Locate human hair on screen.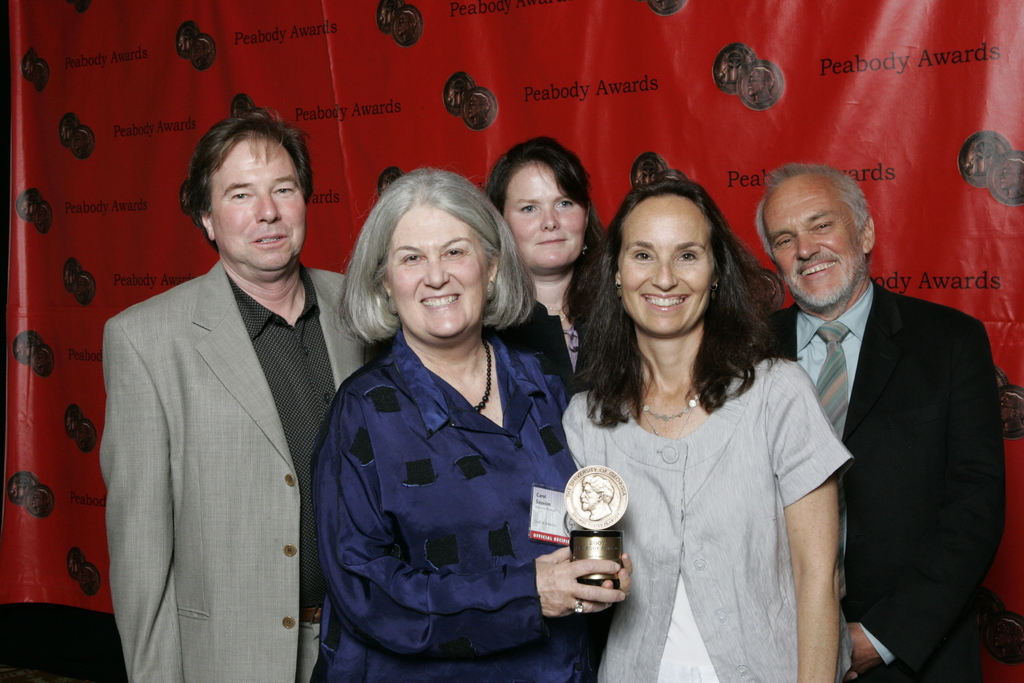
On screen at {"left": 752, "top": 162, "right": 870, "bottom": 268}.
